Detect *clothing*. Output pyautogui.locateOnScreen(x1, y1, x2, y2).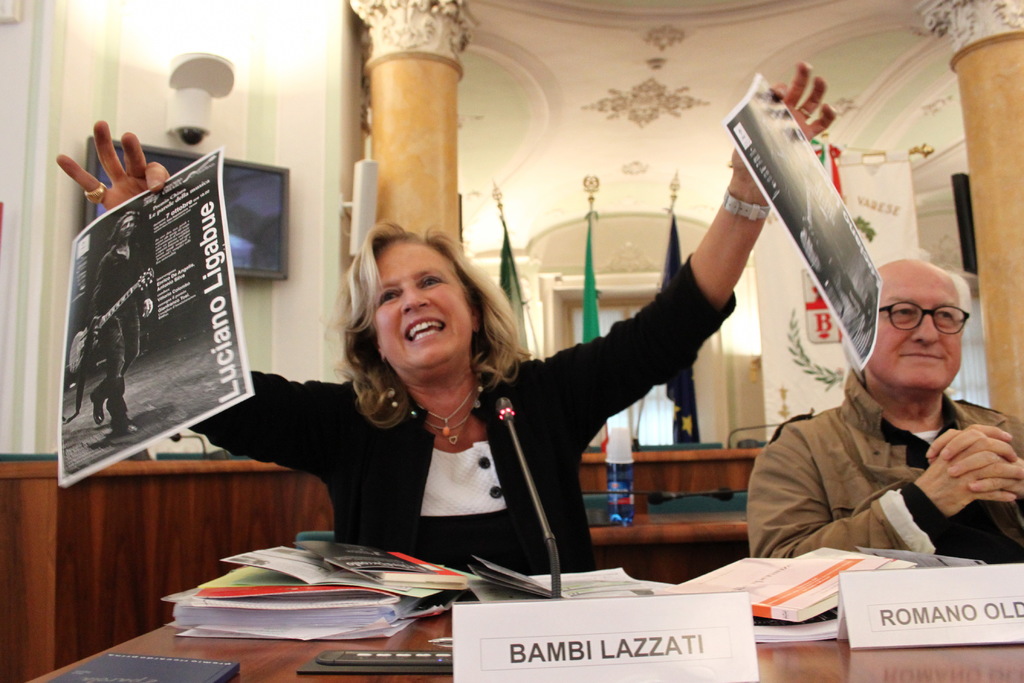
pyautogui.locateOnScreen(735, 393, 1023, 566).
